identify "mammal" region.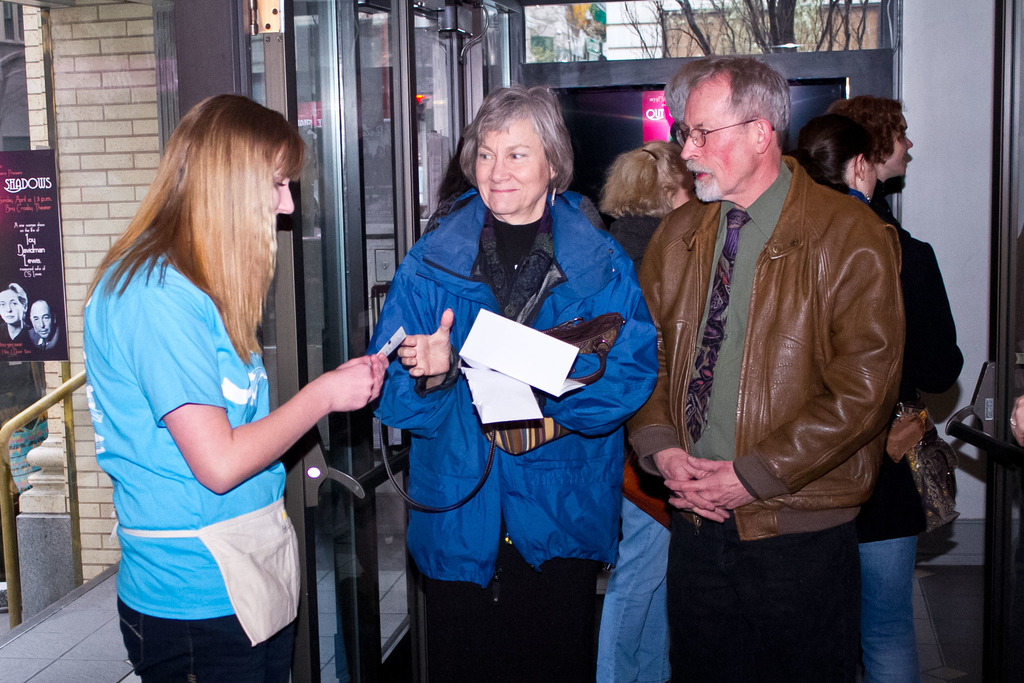
Region: {"x1": 369, "y1": 85, "x2": 658, "y2": 682}.
